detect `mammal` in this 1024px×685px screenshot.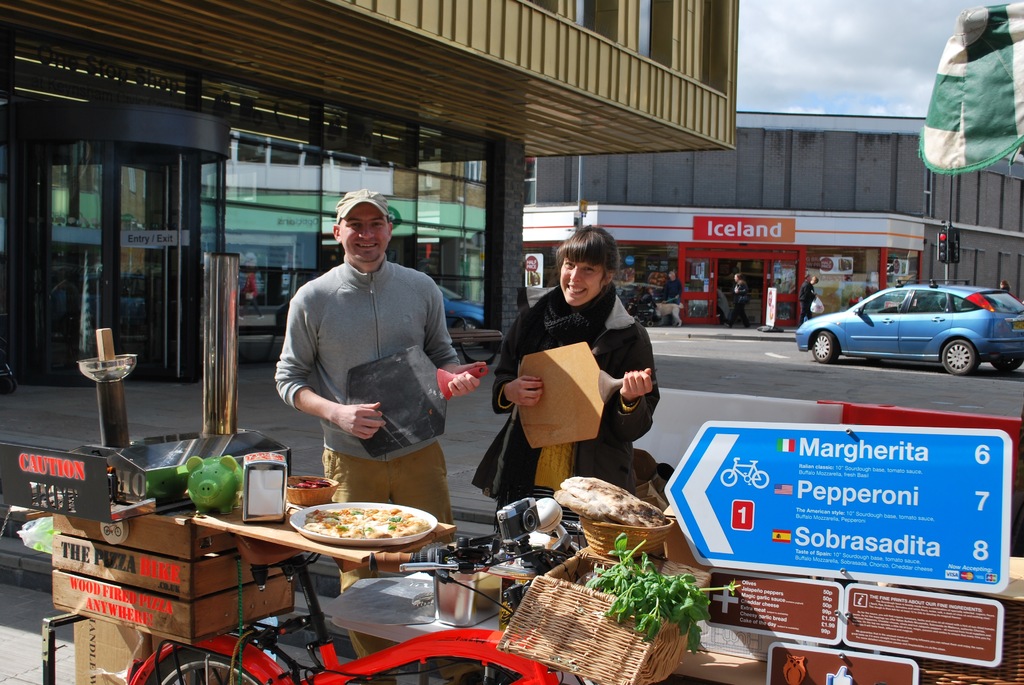
Detection: select_region(729, 269, 745, 329).
